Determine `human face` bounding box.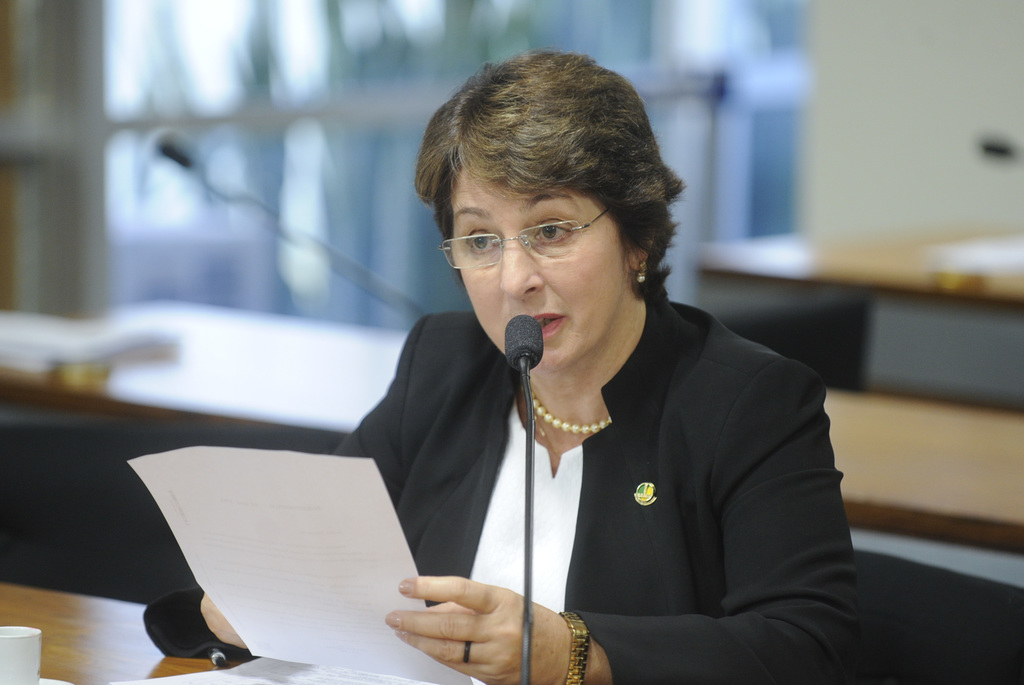
Determined: (x1=452, y1=169, x2=623, y2=368).
